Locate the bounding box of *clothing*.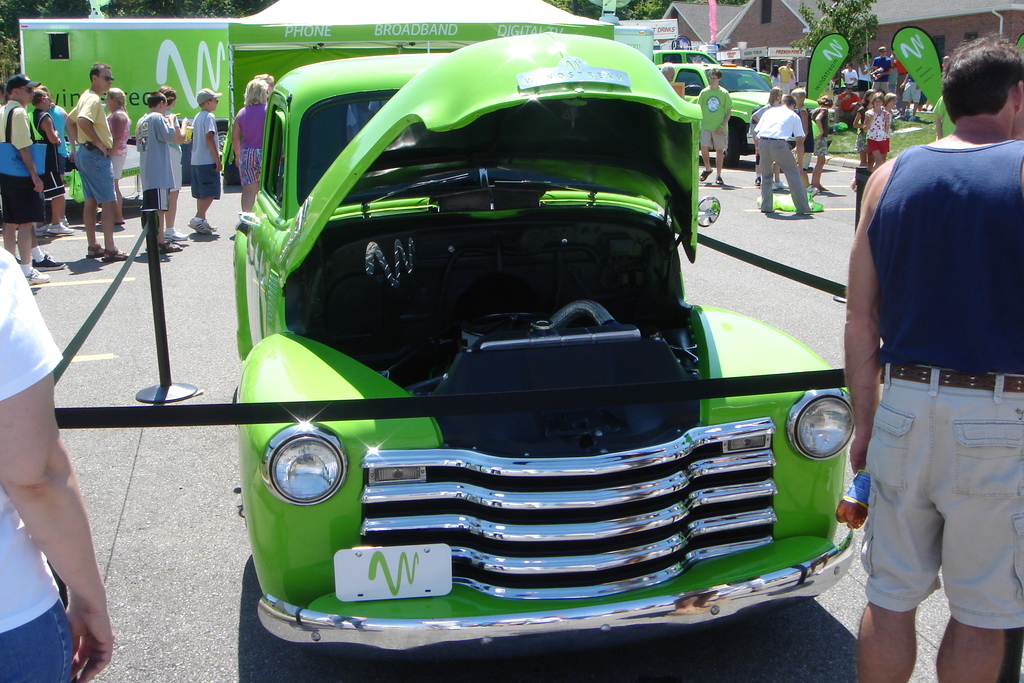
Bounding box: box=[134, 110, 179, 213].
